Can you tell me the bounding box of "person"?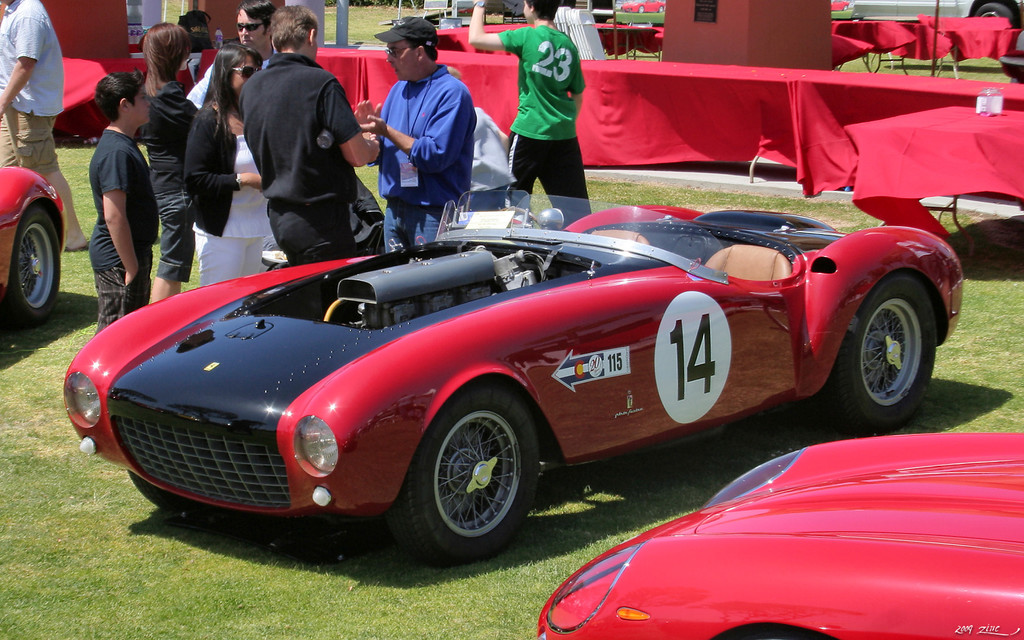
x1=371, y1=31, x2=483, y2=237.
